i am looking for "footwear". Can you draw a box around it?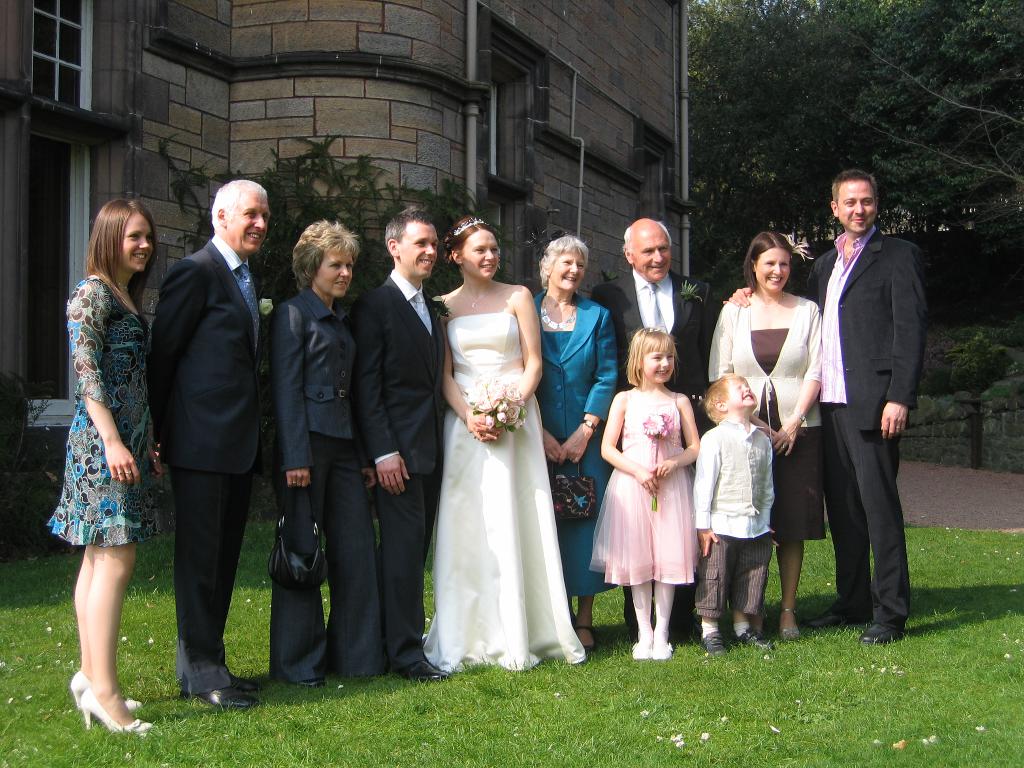
Sure, the bounding box is (x1=291, y1=676, x2=323, y2=694).
